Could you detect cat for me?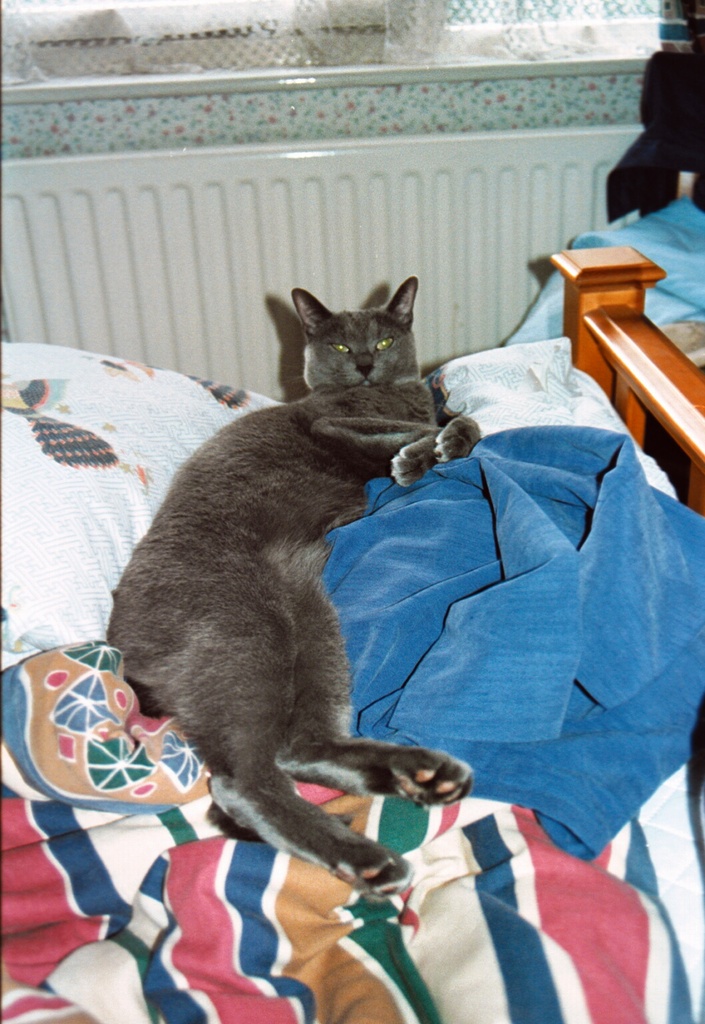
Detection result: <region>103, 280, 488, 889</region>.
